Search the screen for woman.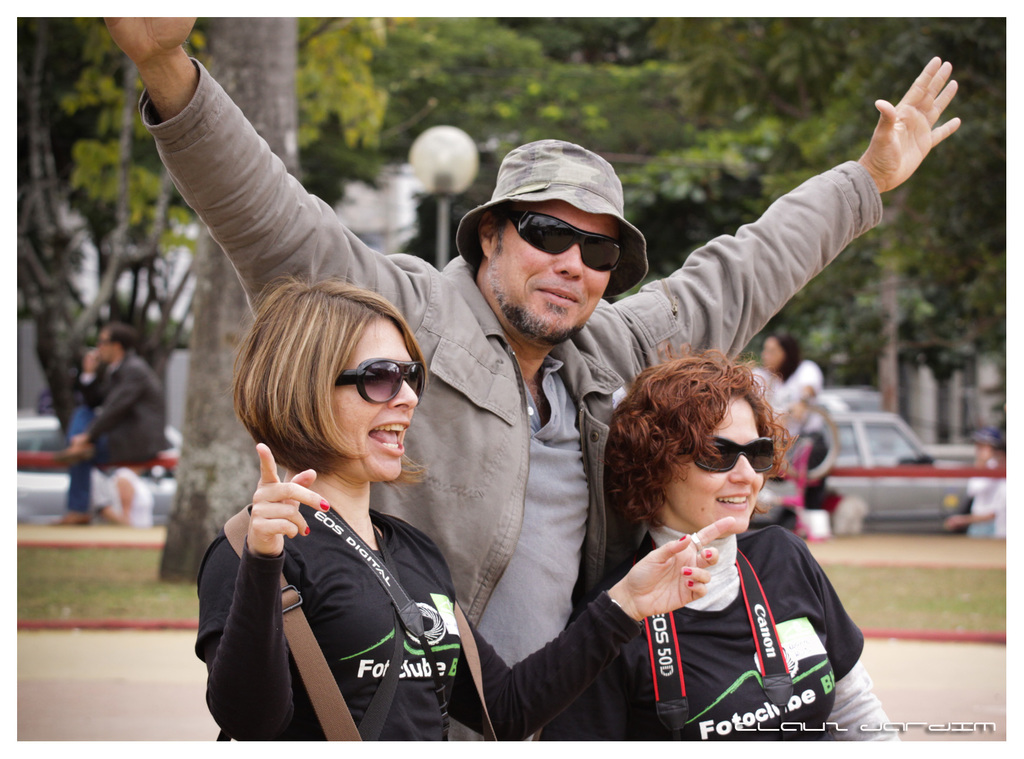
Found at 589, 338, 901, 746.
